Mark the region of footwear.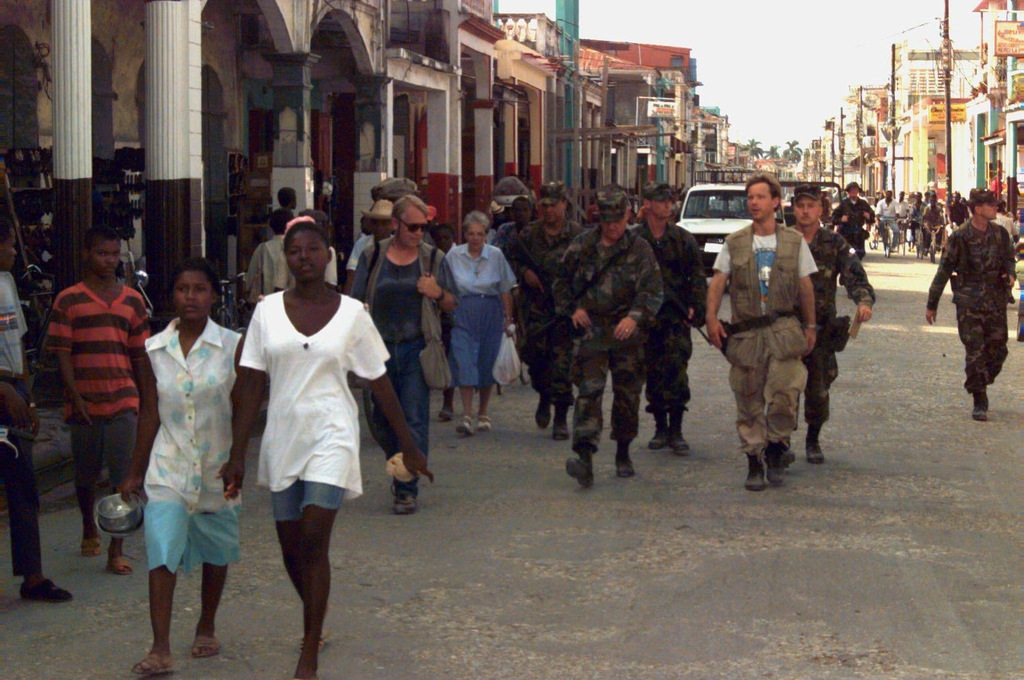
Region: region(617, 440, 638, 479).
